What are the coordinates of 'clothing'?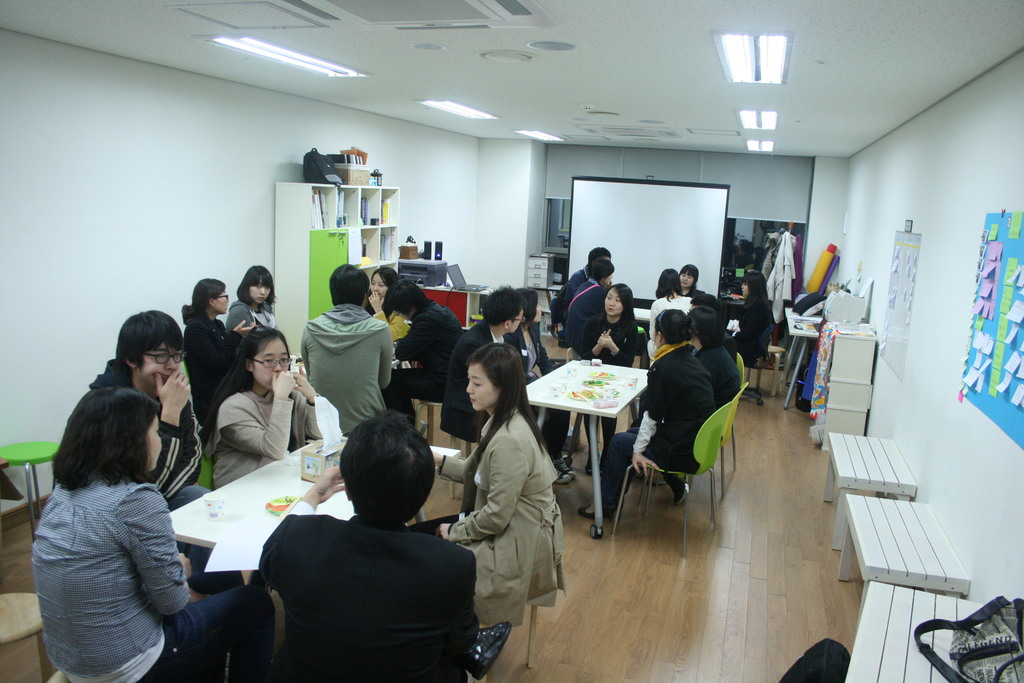
bbox(586, 321, 648, 379).
